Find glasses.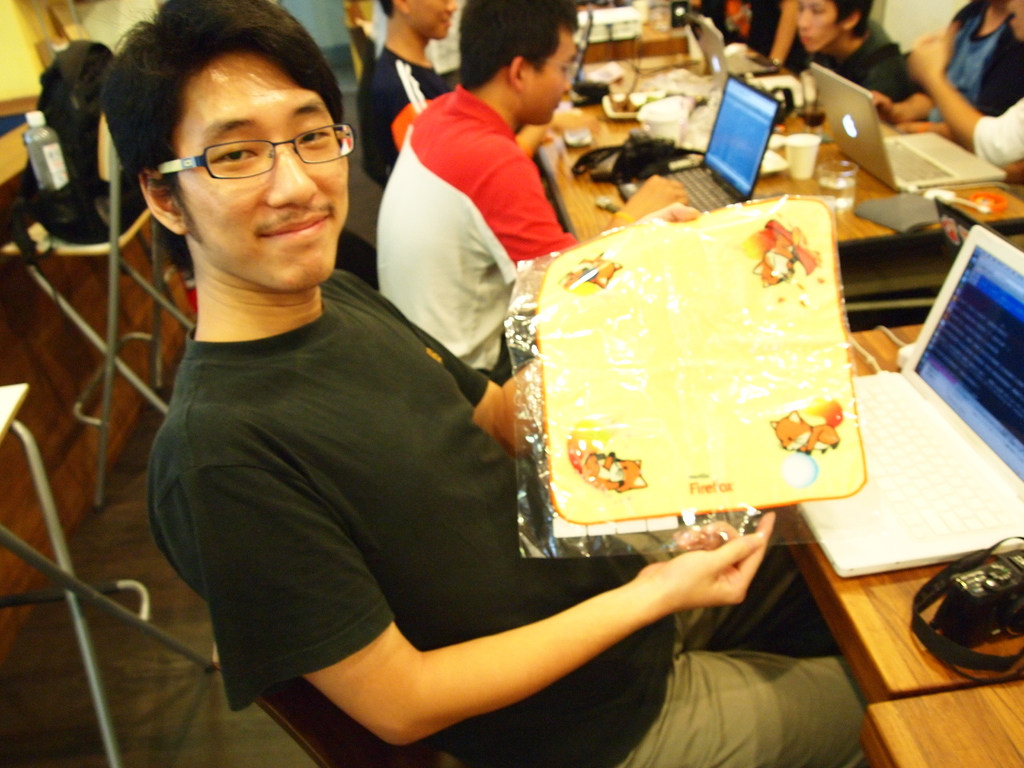
bbox=[136, 109, 346, 188].
